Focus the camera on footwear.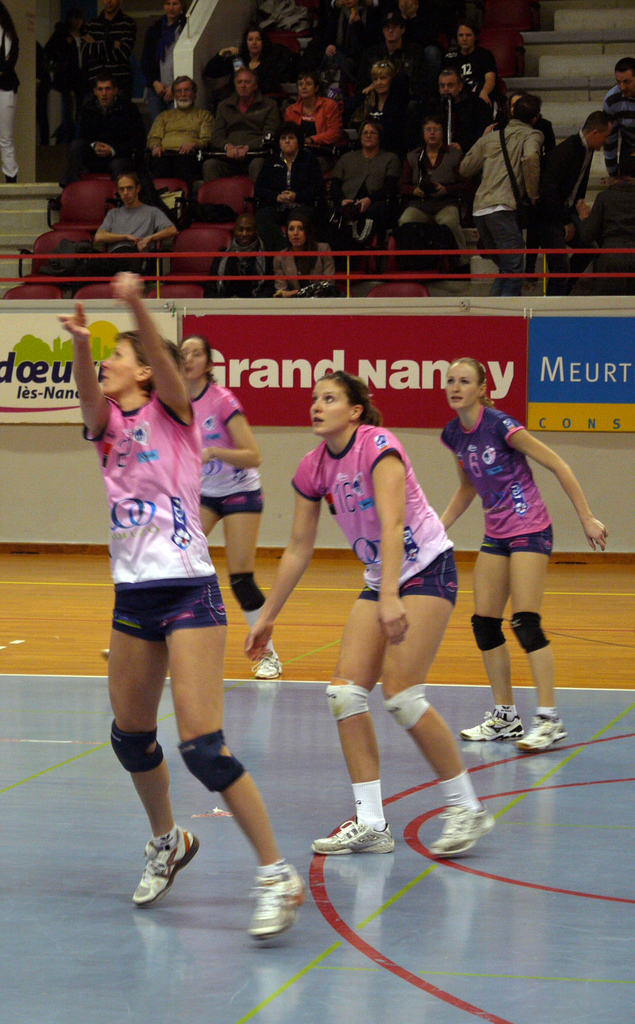
Focus region: Rect(432, 797, 490, 855).
